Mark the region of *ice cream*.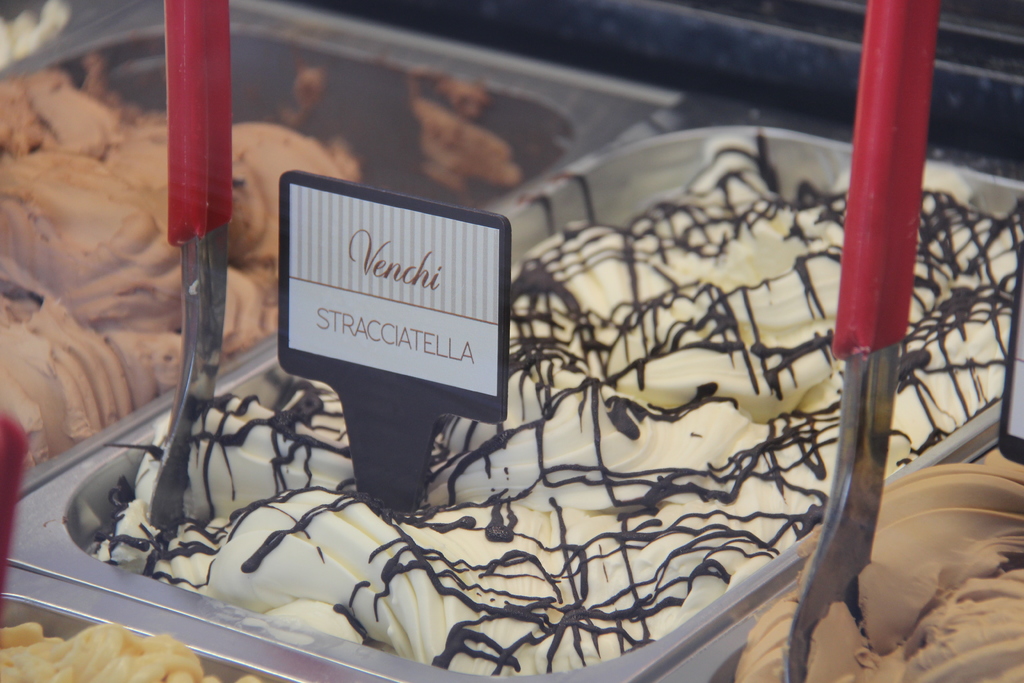
Region: Rect(0, 47, 360, 479).
